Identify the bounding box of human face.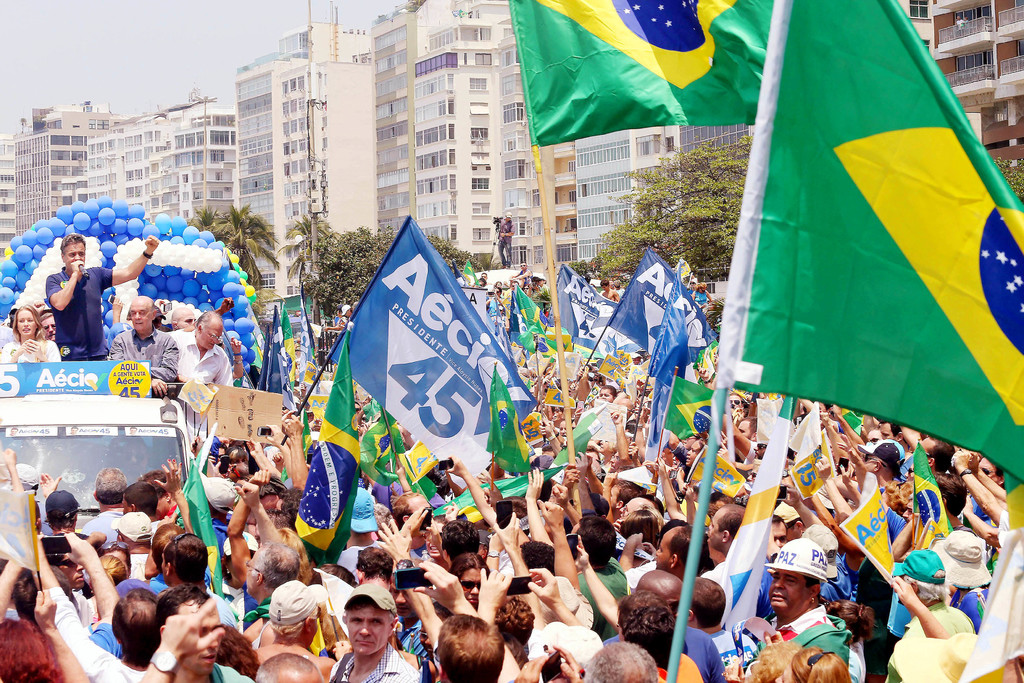
select_region(771, 572, 810, 613).
